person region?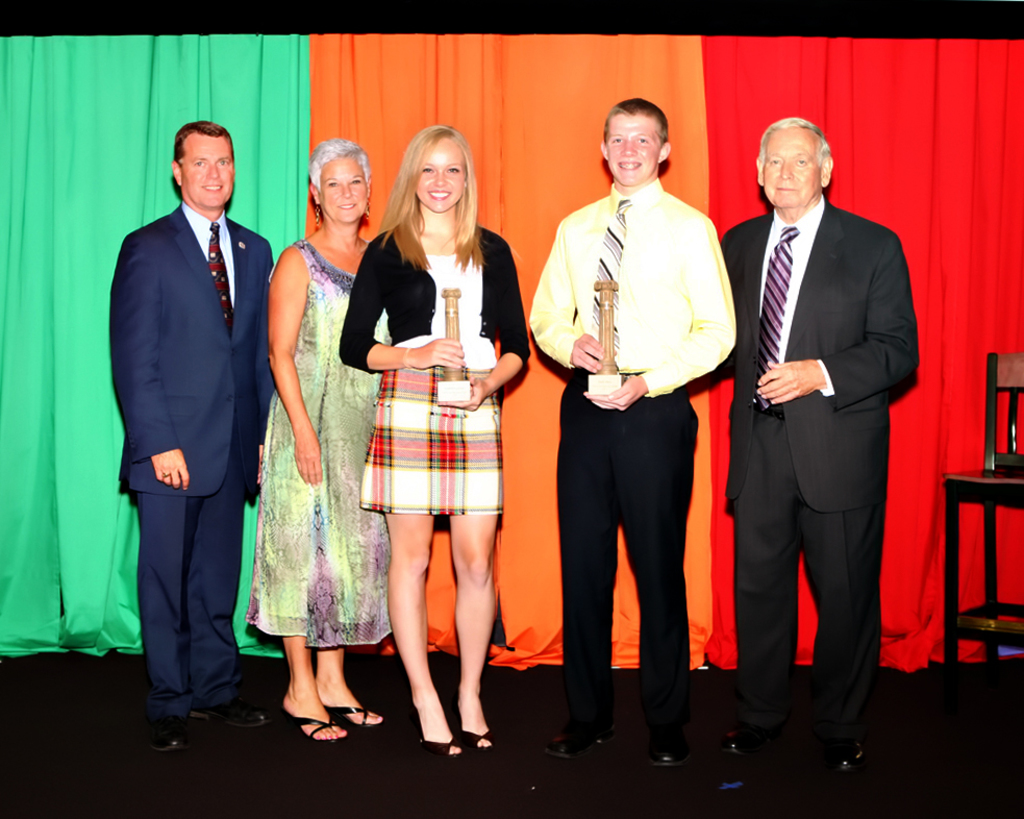
{"x1": 106, "y1": 113, "x2": 275, "y2": 770}
